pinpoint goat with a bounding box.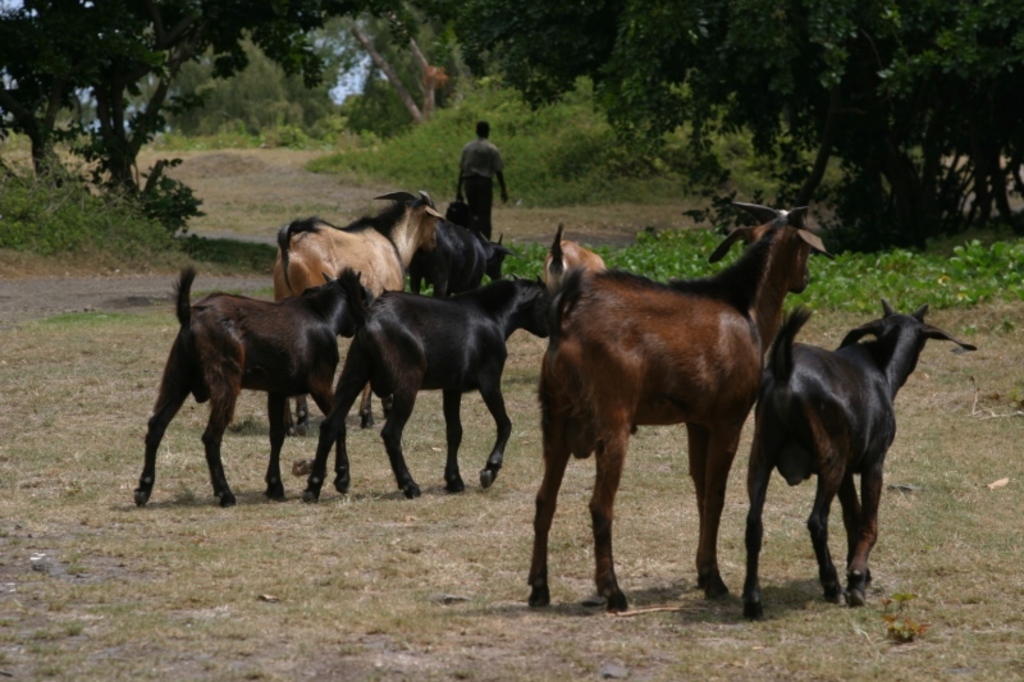
x1=746 y1=294 x2=979 y2=623.
